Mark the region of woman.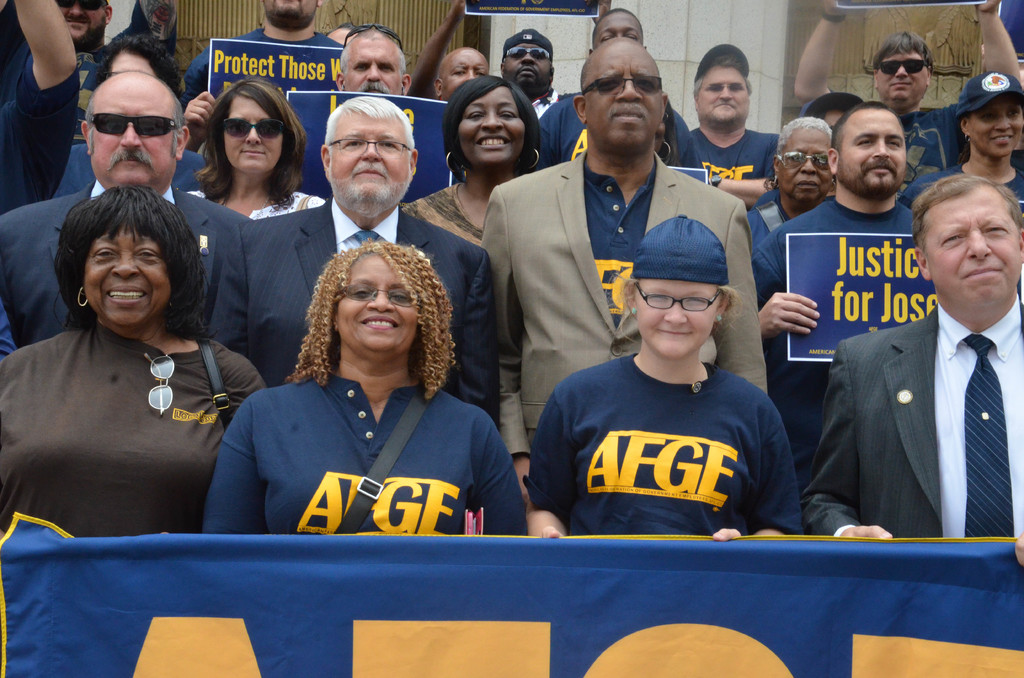
Region: select_region(0, 185, 268, 542).
